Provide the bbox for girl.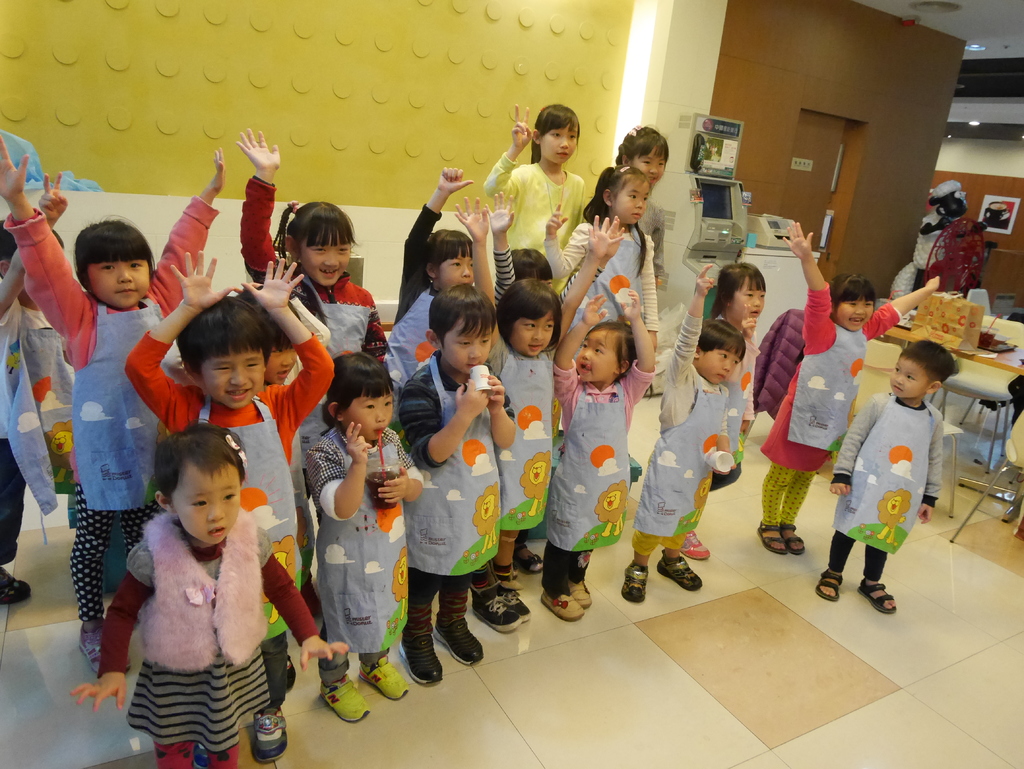
x1=461 y1=187 x2=621 y2=592.
